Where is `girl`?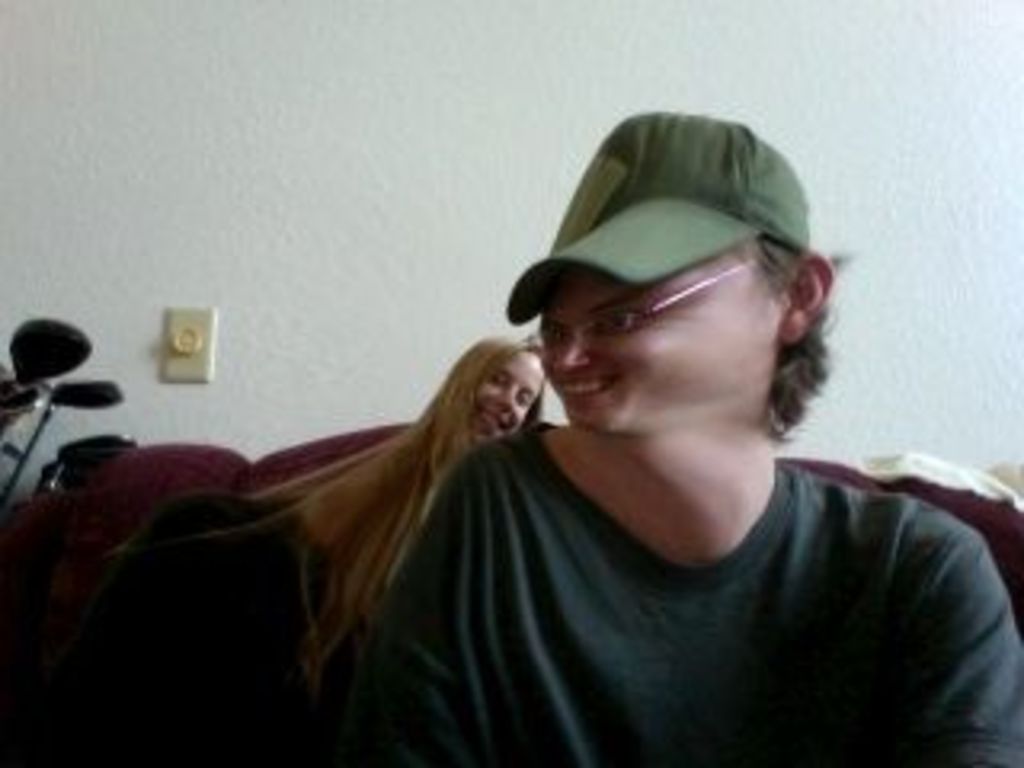
select_region(237, 330, 547, 669).
